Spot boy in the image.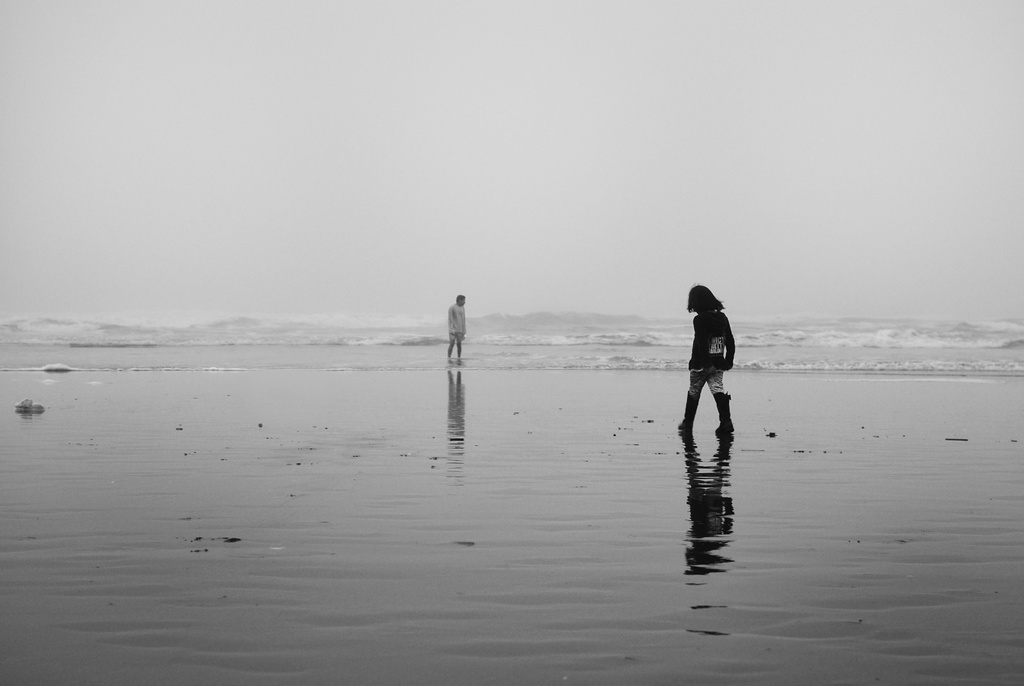
boy found at bbox=(679, 285, 741, 427).
